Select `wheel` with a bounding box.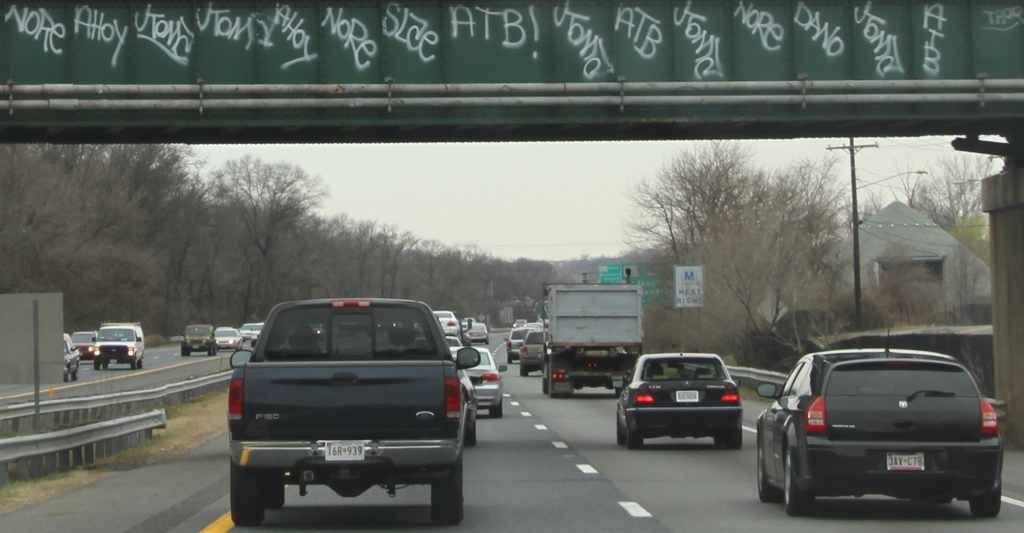
bbox(928, 494, 950, 505).
